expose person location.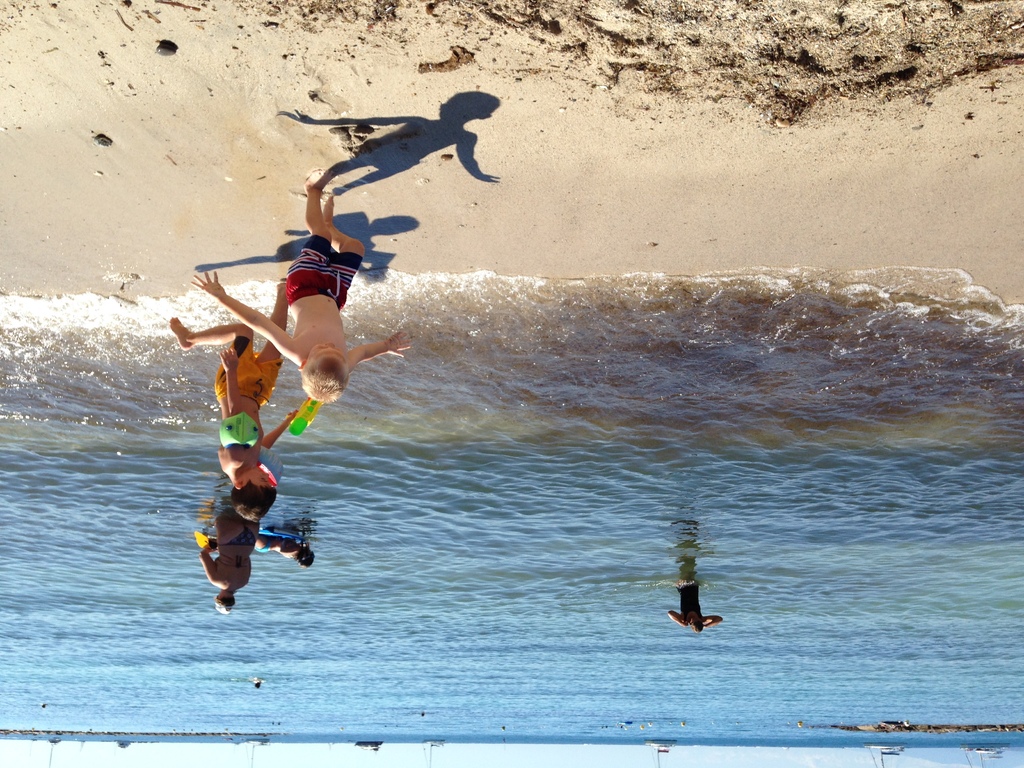
Exposed at 253:531:318:569.
